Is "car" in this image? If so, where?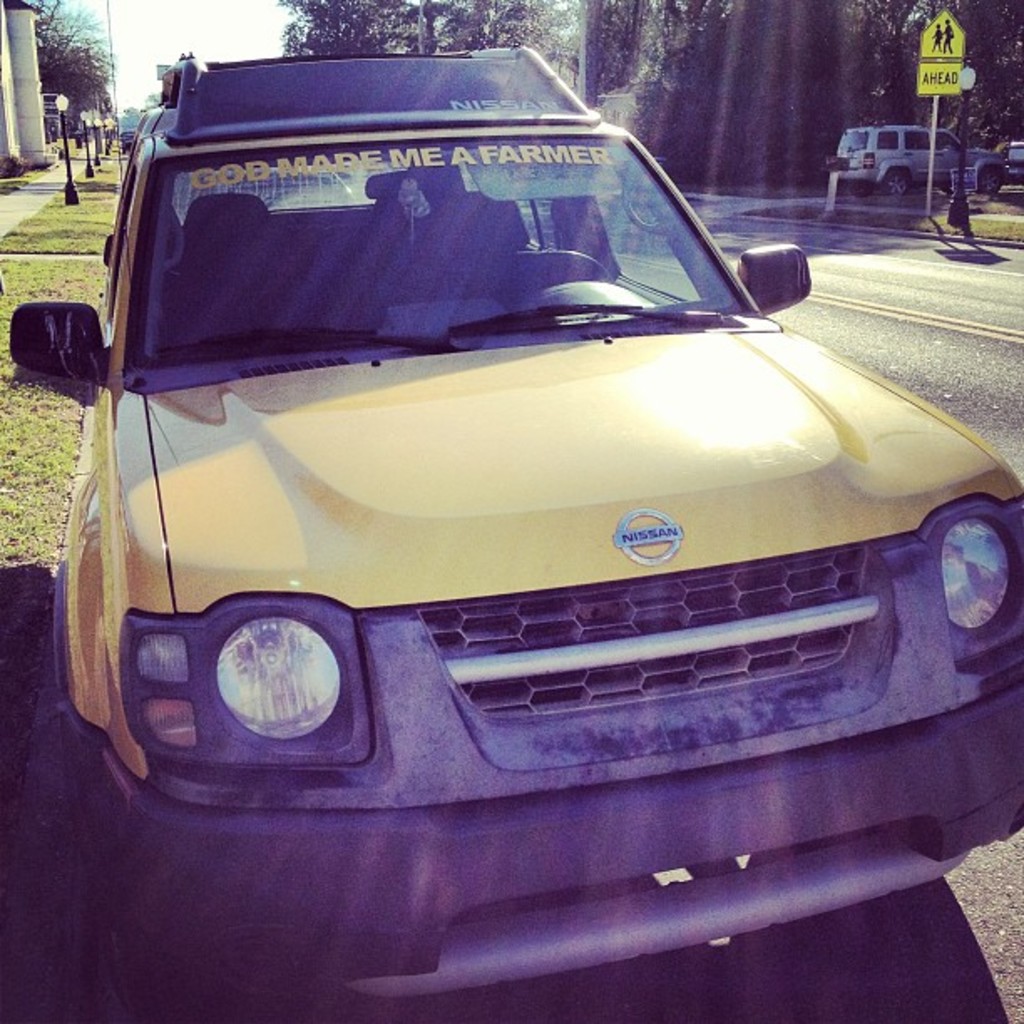
Yes, at Rect(171, 167, 355, 223).
